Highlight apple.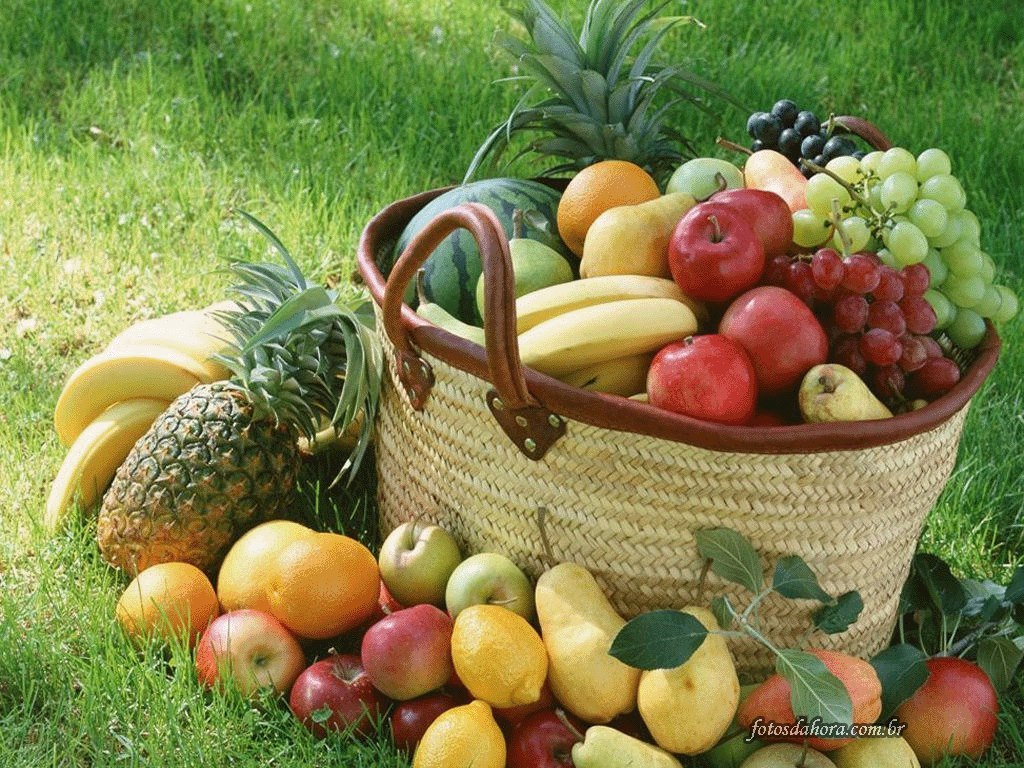
Highlighted region: box=[377, 511, 464, 608].
